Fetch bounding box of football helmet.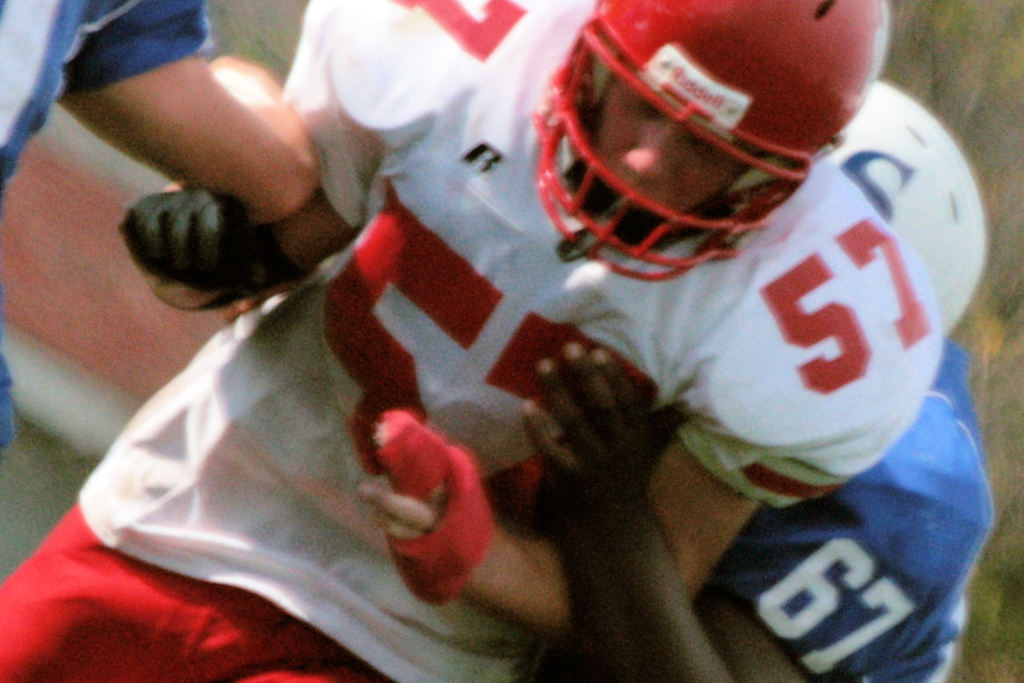
Bbox: crop(831, 79, 985, 343).
